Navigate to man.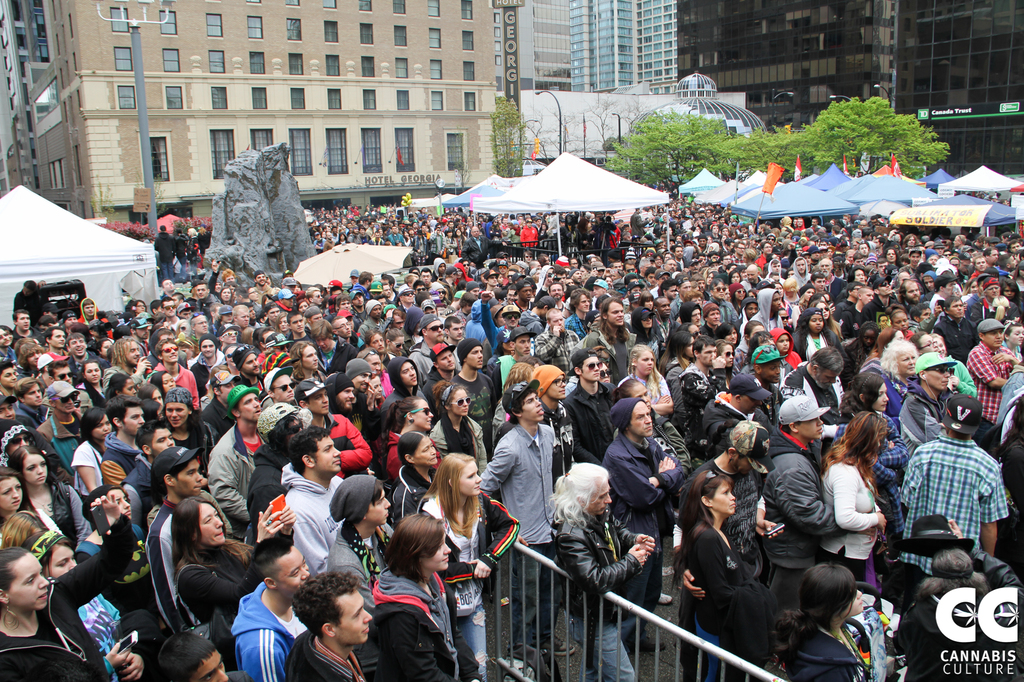
Navigation target: (left=165, top=279, right=177, bottom=299).
